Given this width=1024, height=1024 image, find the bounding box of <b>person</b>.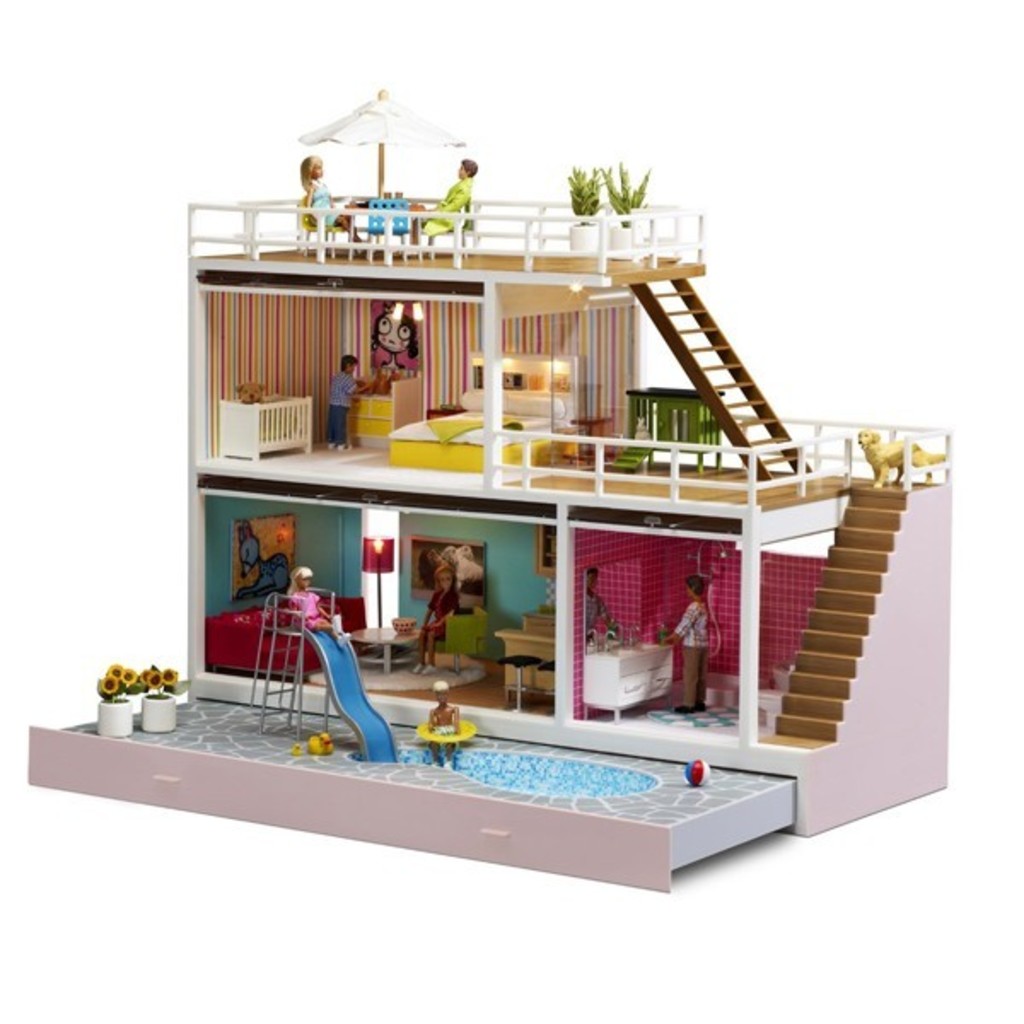
x1=420 y1=679 x2=461 y2=768.
